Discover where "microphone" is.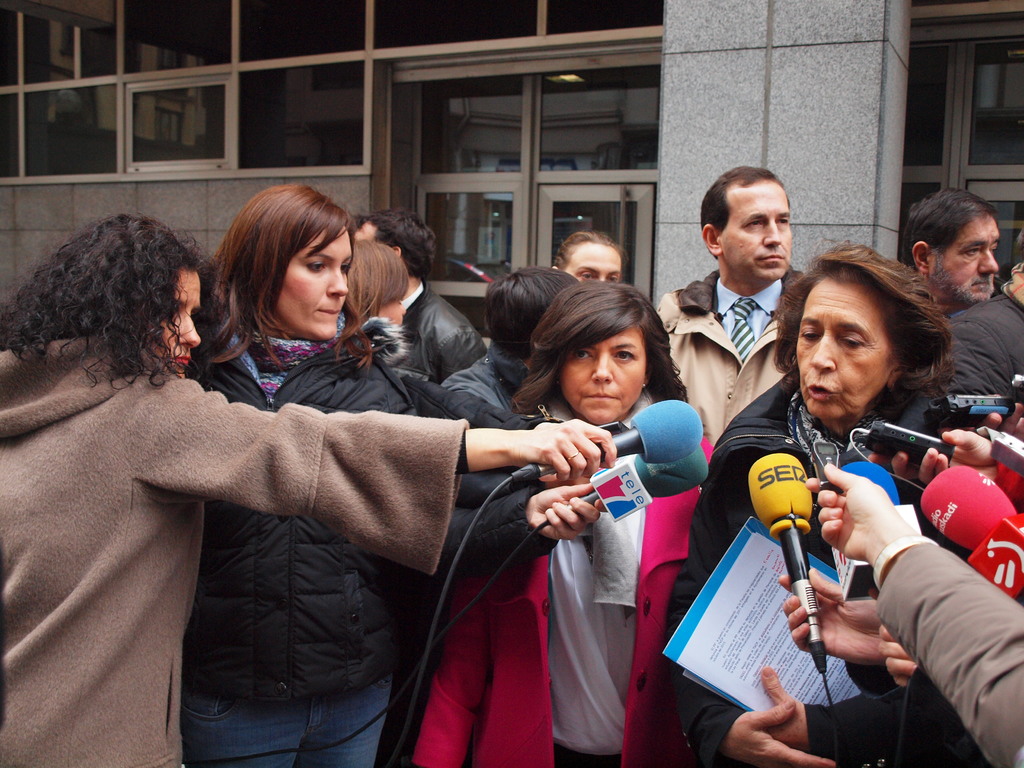
Discovered at [x1=541, y1=445, x2=710, y2=526].
